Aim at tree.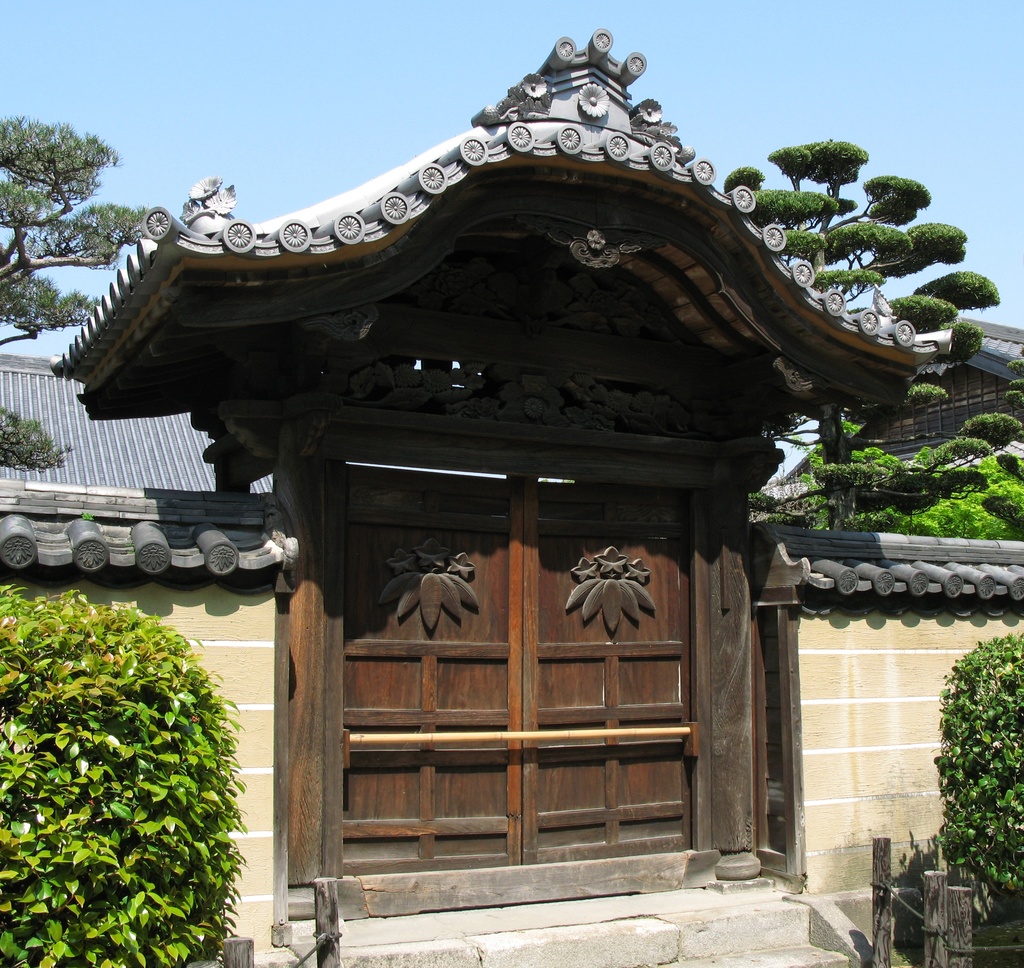
Aimed at (720,137,1023,535).
